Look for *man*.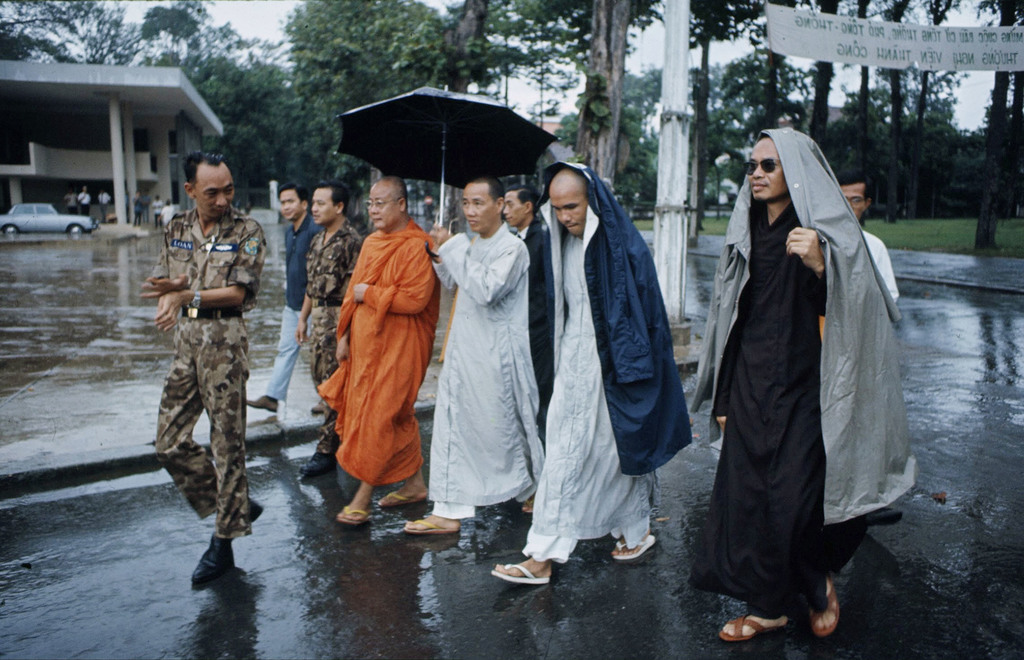
Found: 698/119/920/607.
